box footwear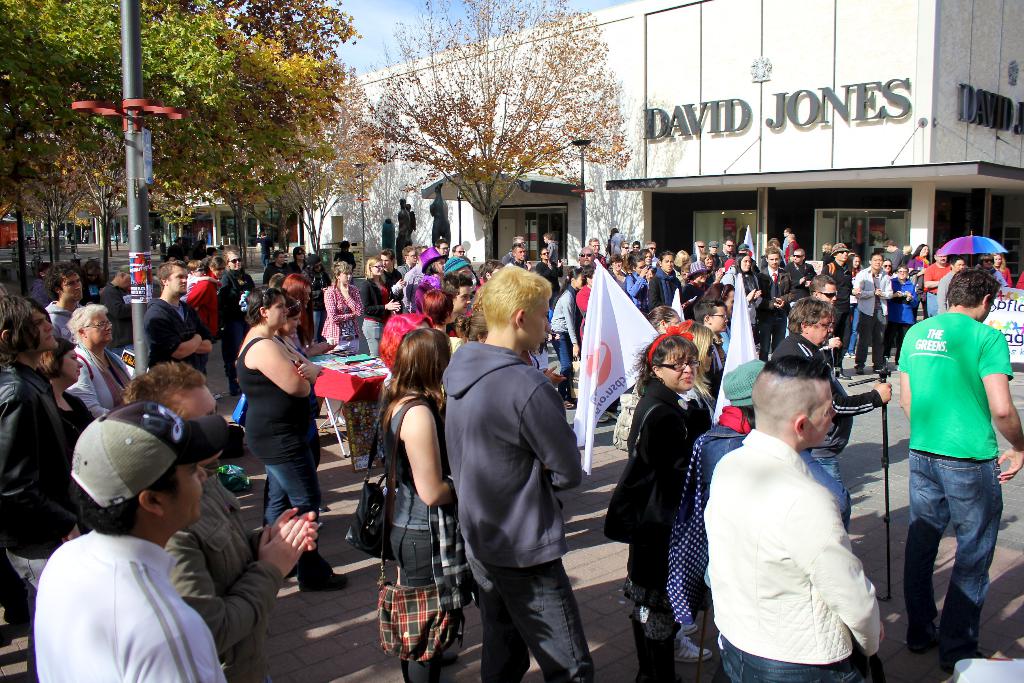
{"x1": 665, "y1": 620, "x2": 714, "y2": 662}
